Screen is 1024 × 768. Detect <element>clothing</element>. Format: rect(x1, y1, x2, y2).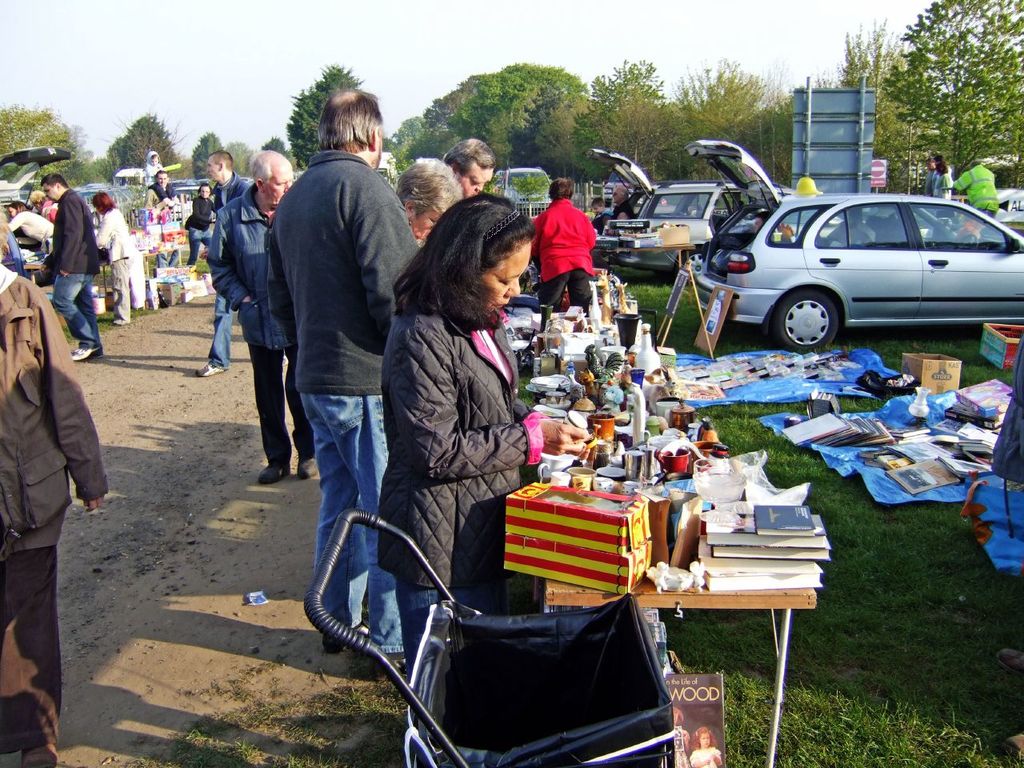
rect(99, 210, 139, 324).
